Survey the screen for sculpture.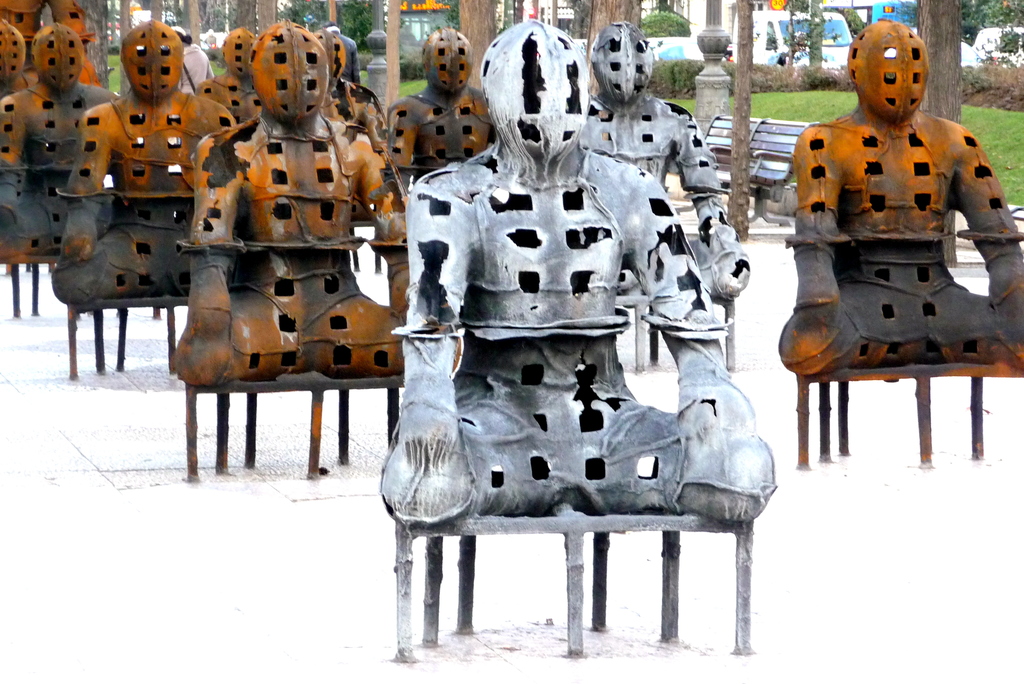
Survey found: [x1=47, y1=15, x2=235, y2=384].
